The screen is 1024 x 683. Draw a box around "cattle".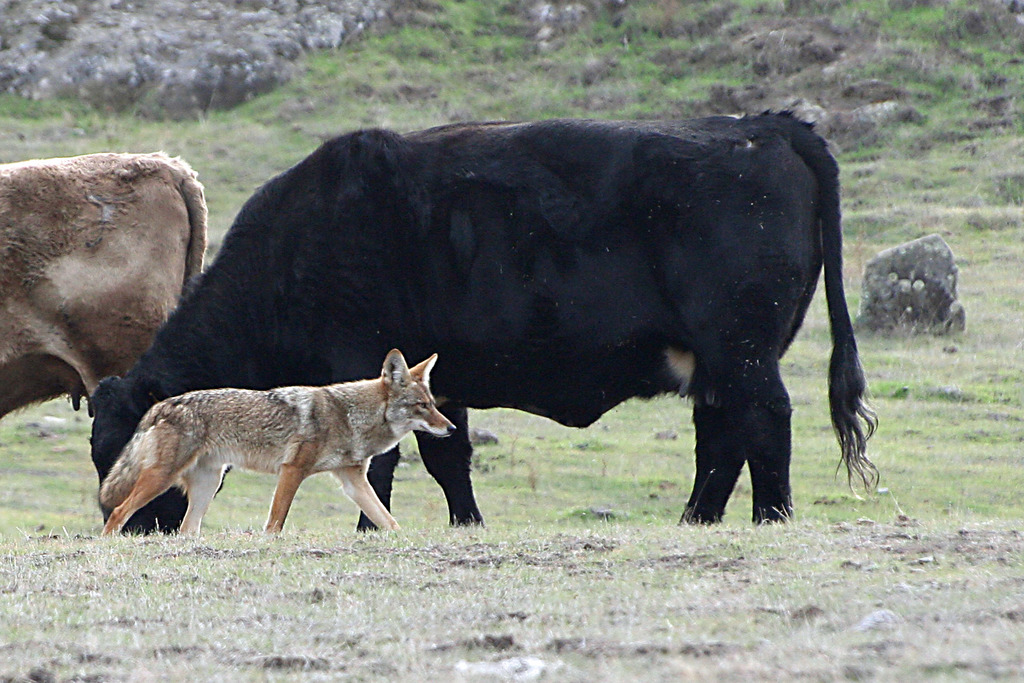
121 110 845 574.
